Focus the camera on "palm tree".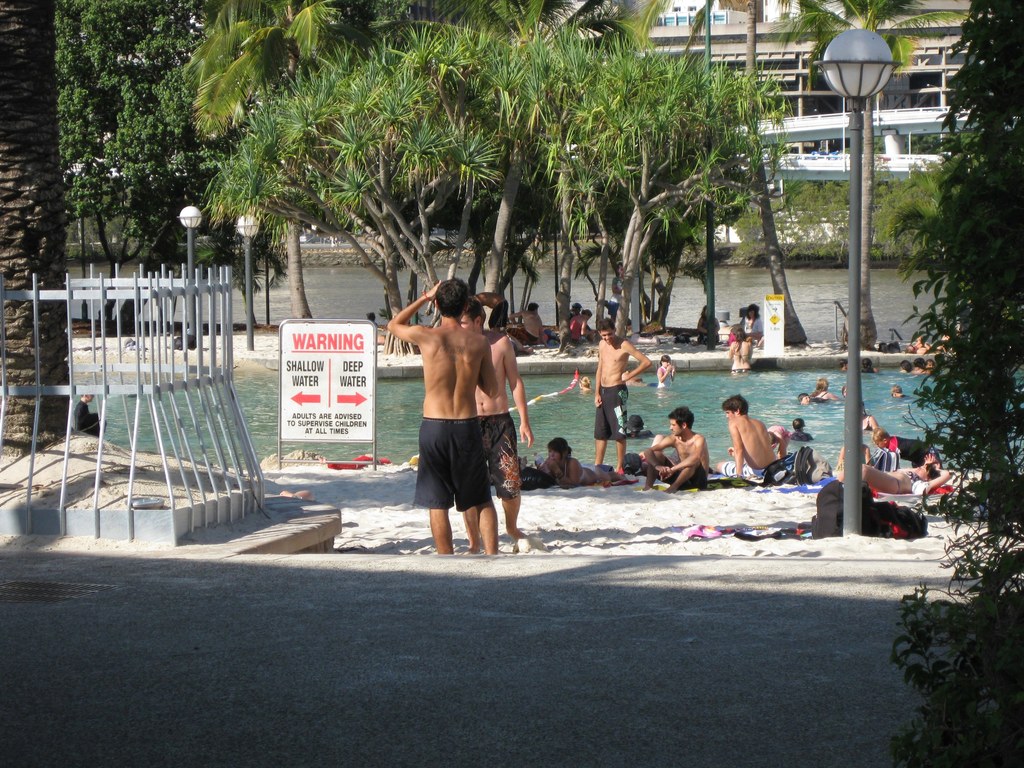
Focus region: 342/0/461/335.
